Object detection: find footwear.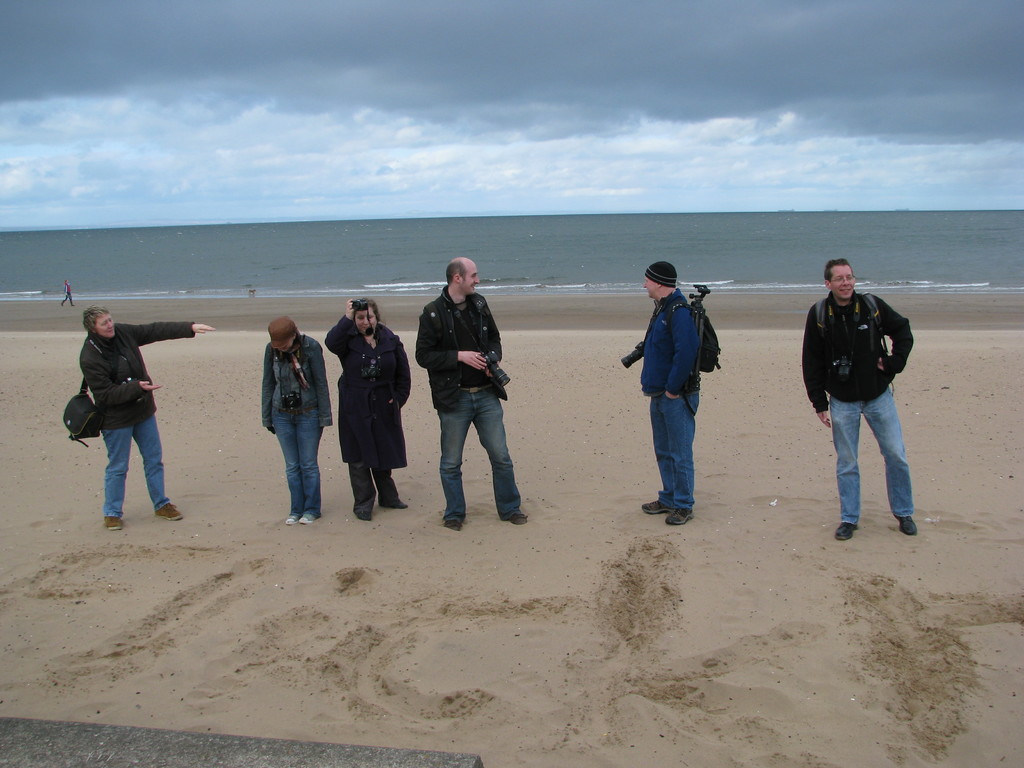
l=838, t=527, r=858, b=540.
